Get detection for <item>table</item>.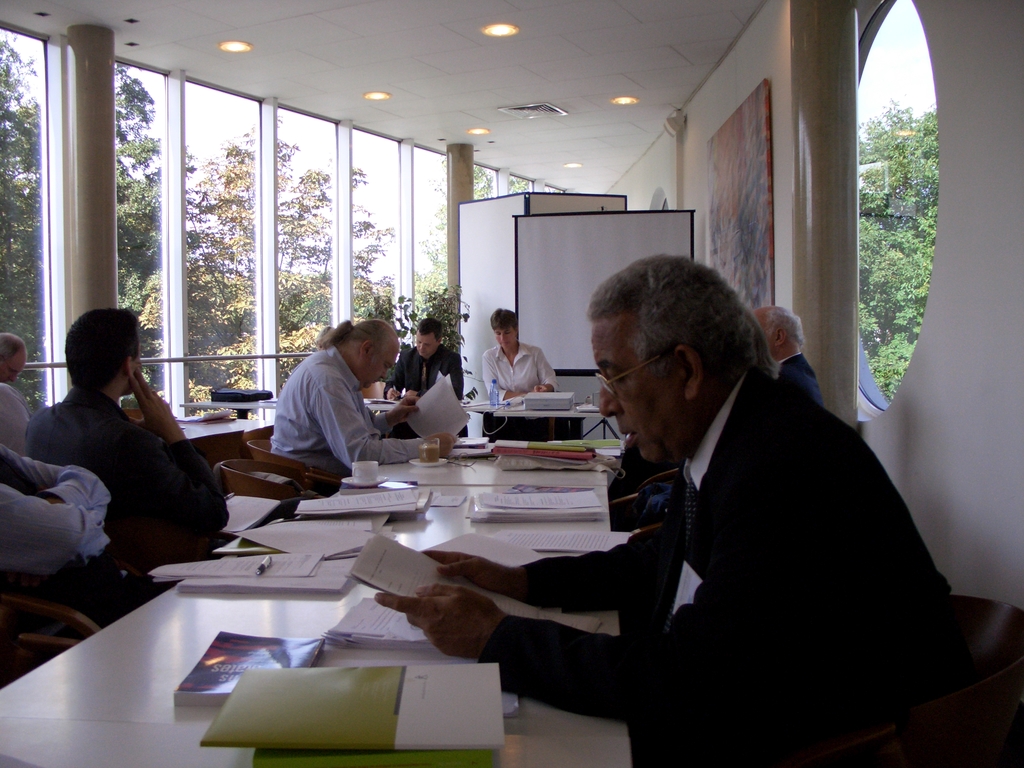
Detection: l=15, t=490, r=606, b=757.
